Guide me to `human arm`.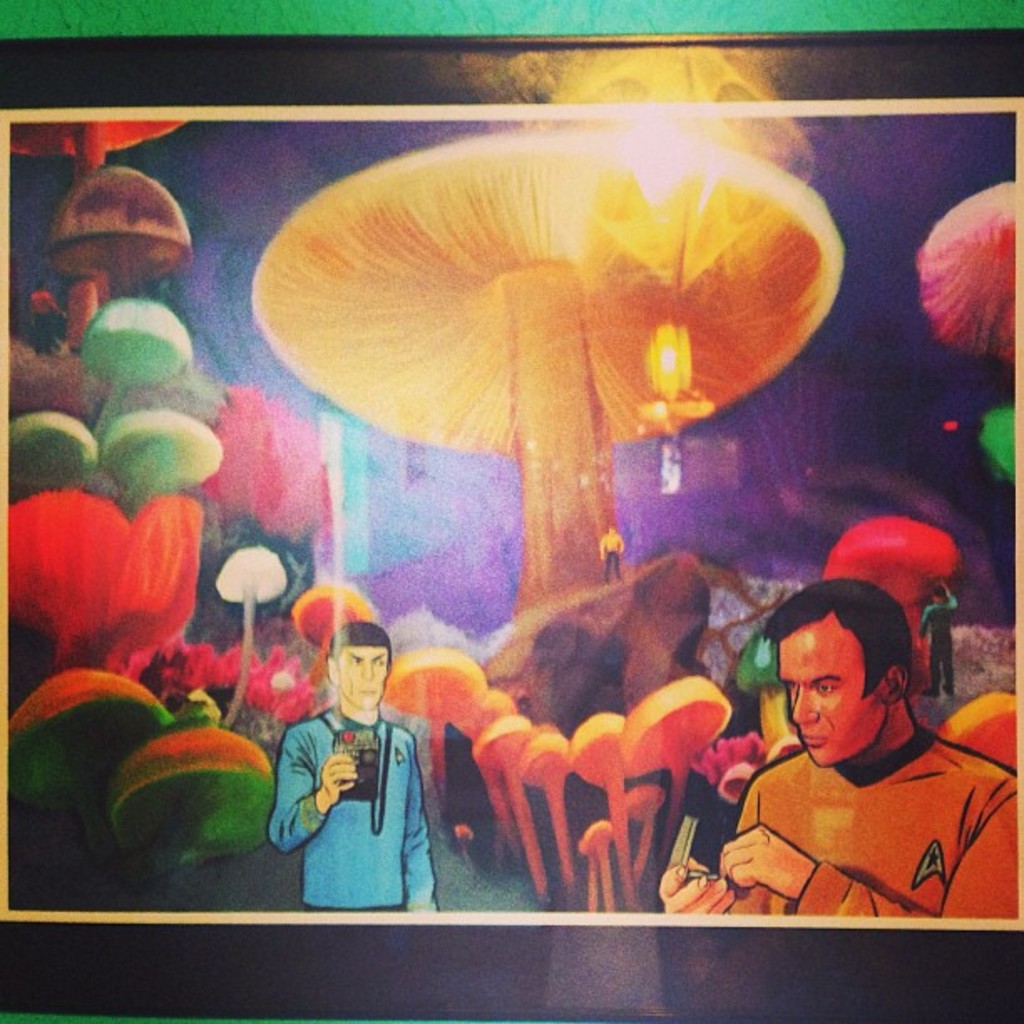
Guidance: pyautogui.locateOnScreen(919, 599, 932, 636).
